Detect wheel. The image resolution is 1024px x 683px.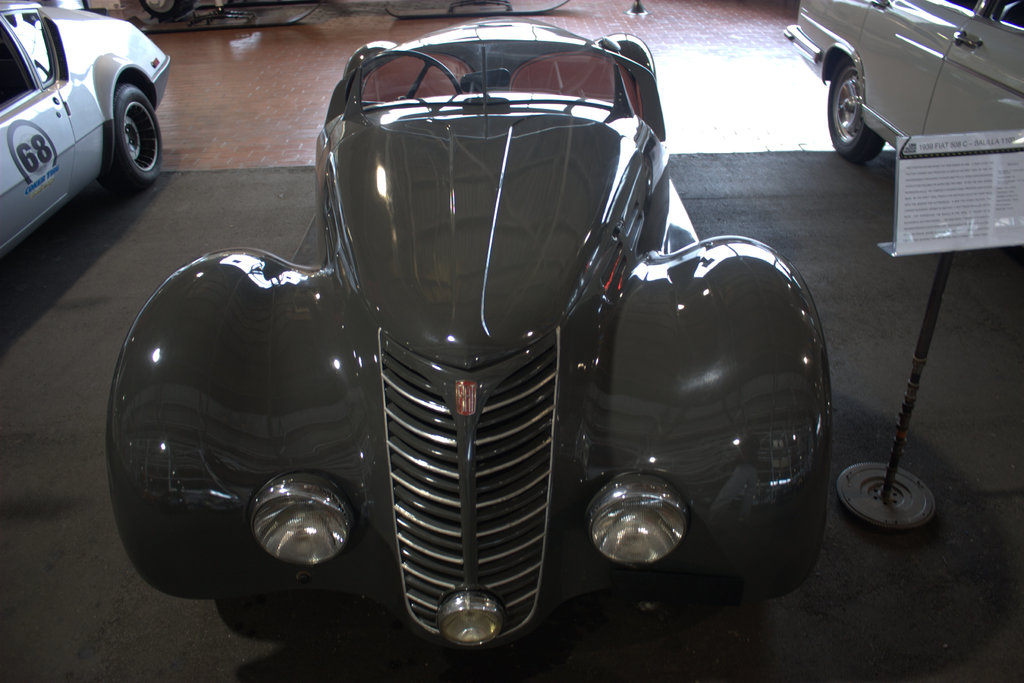
bbox(829, 56, 909, 145).
